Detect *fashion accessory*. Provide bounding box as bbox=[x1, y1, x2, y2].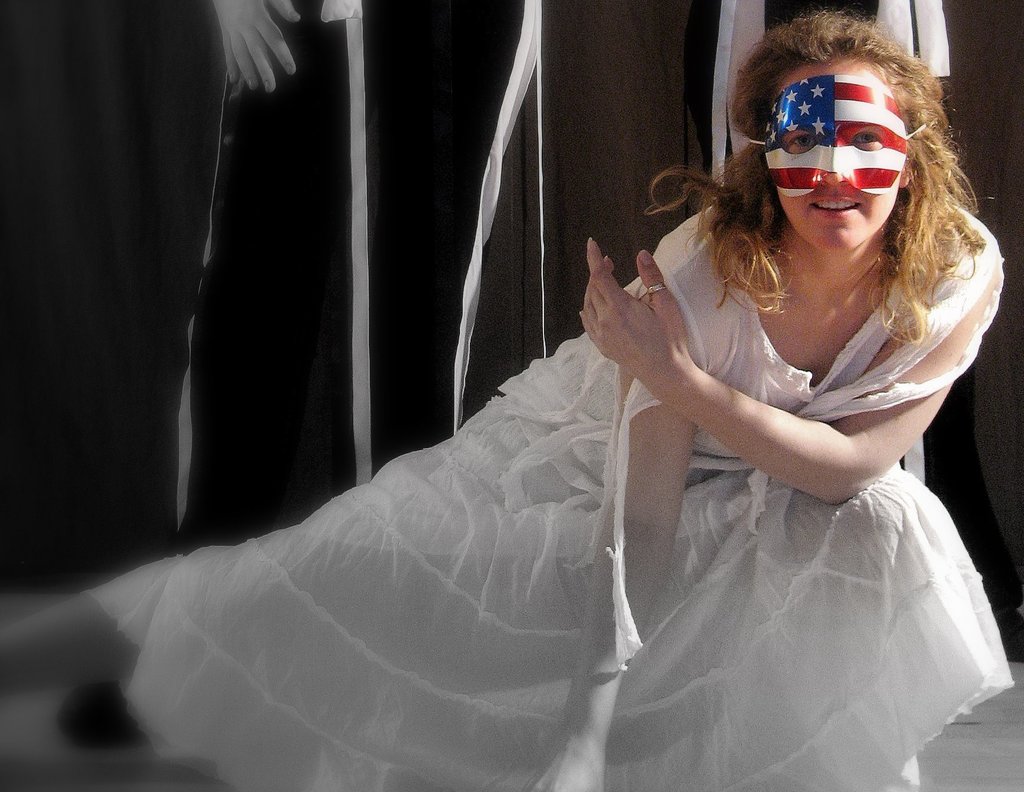
bbox=[644, 279, 664, 295].
